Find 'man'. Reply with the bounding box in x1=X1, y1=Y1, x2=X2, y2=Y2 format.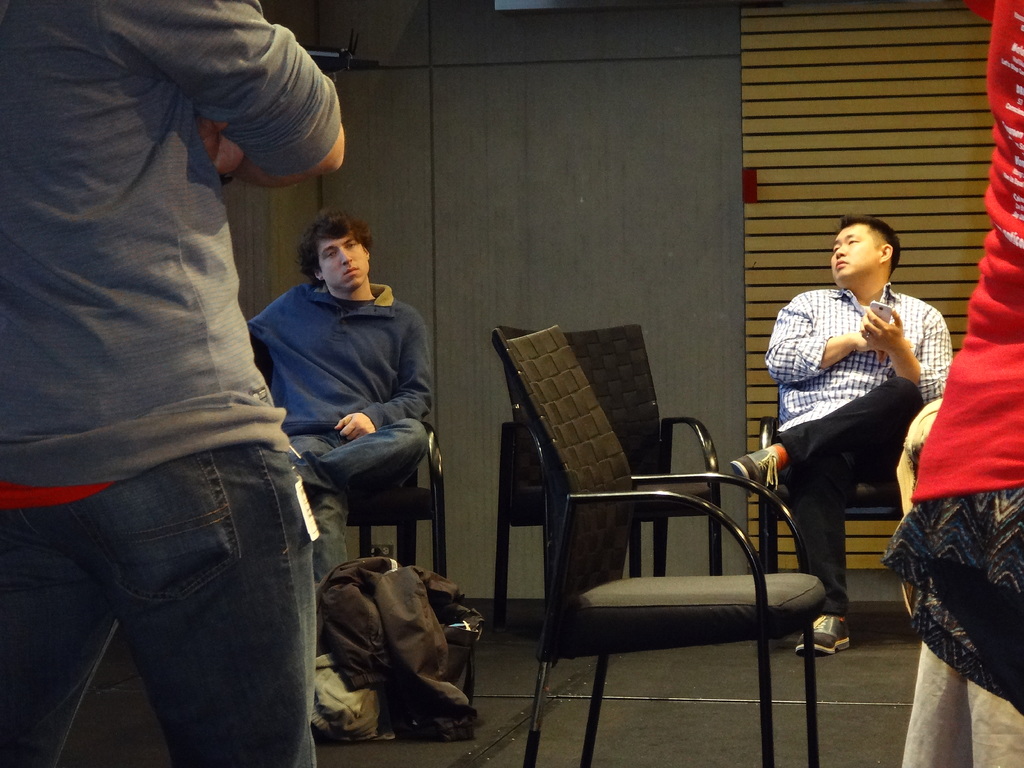
x1=250, y1=203, x2=440, y2=577.
